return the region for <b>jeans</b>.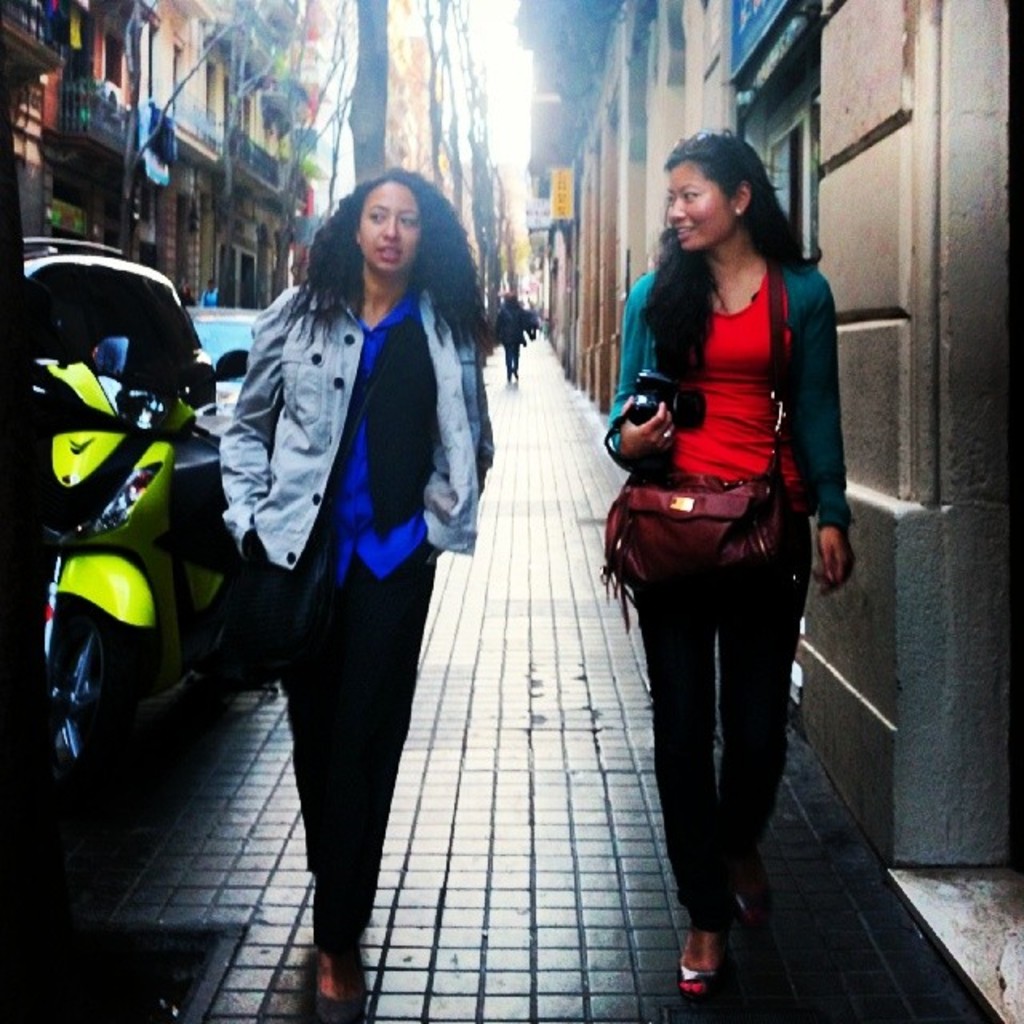
626:509:814:926.
